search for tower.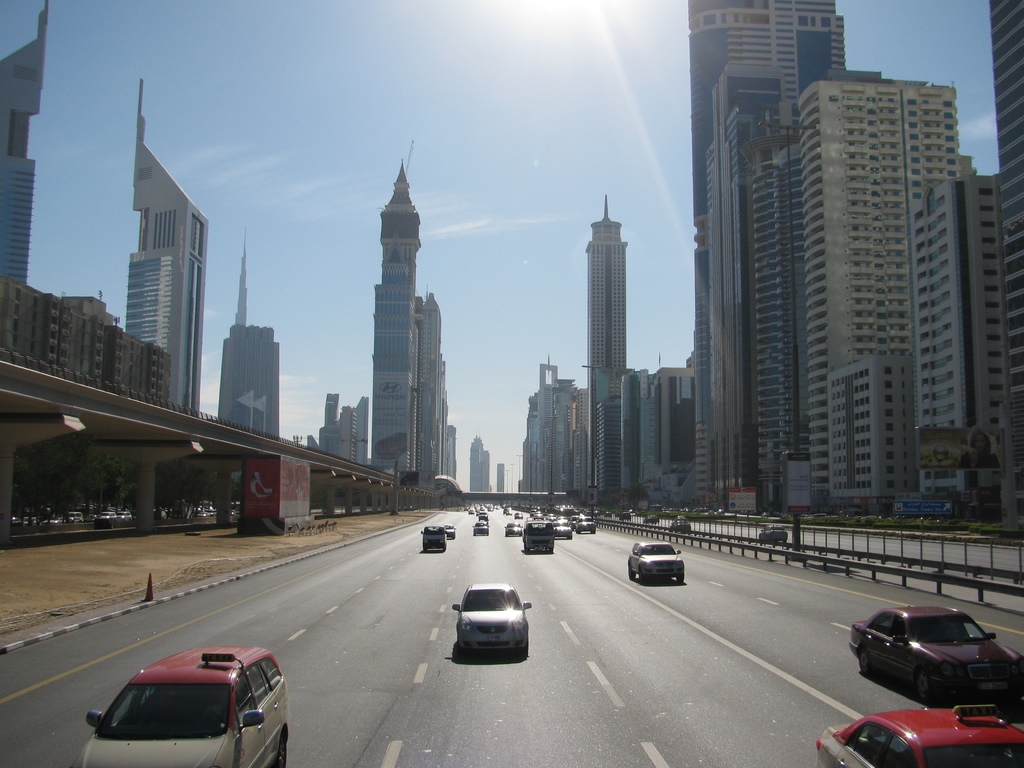
Found at locate(473, 444, 488, 495).
